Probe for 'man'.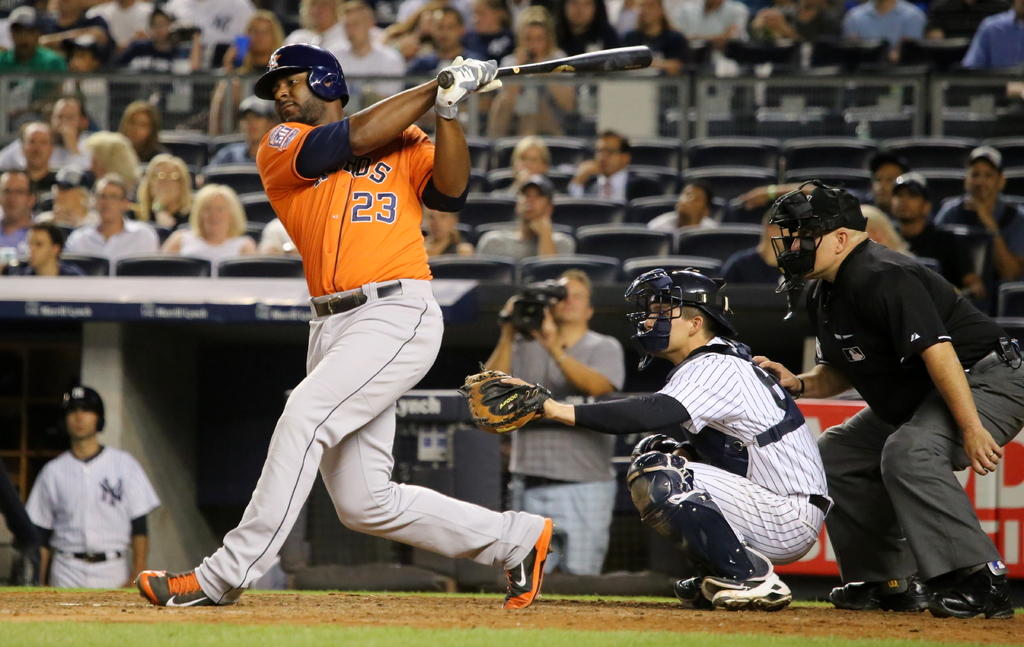
Probe result: 18 119 68 222.
